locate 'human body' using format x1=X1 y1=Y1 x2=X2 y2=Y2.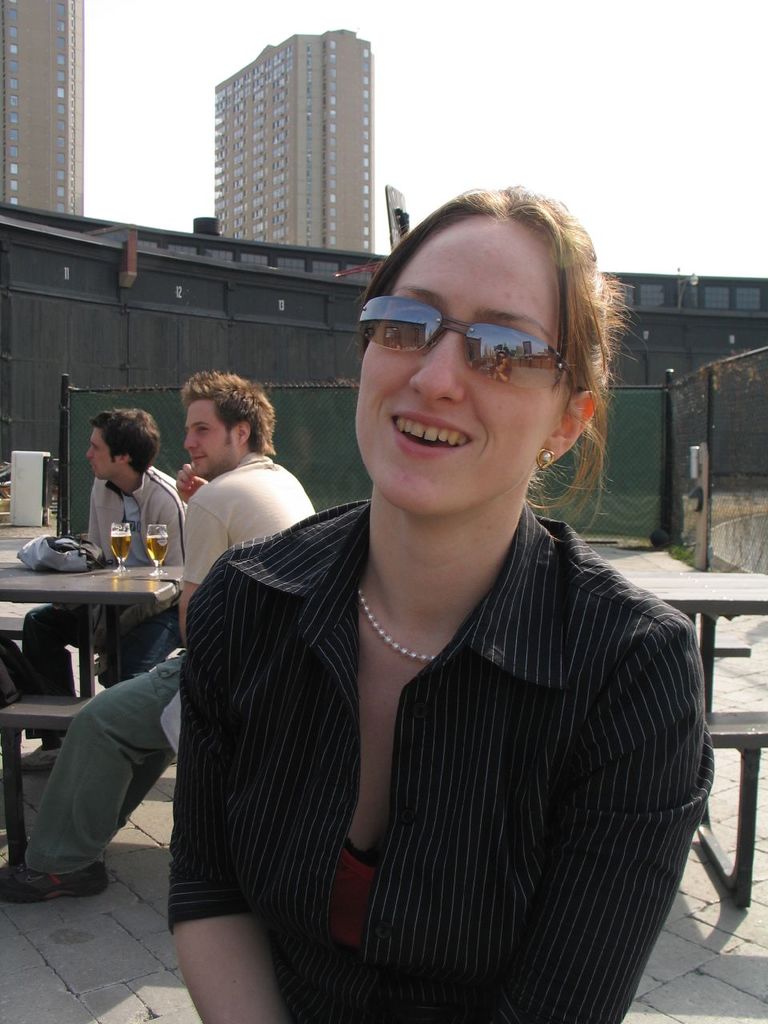
x1=9 y1=377 x2=315 y2=902.
